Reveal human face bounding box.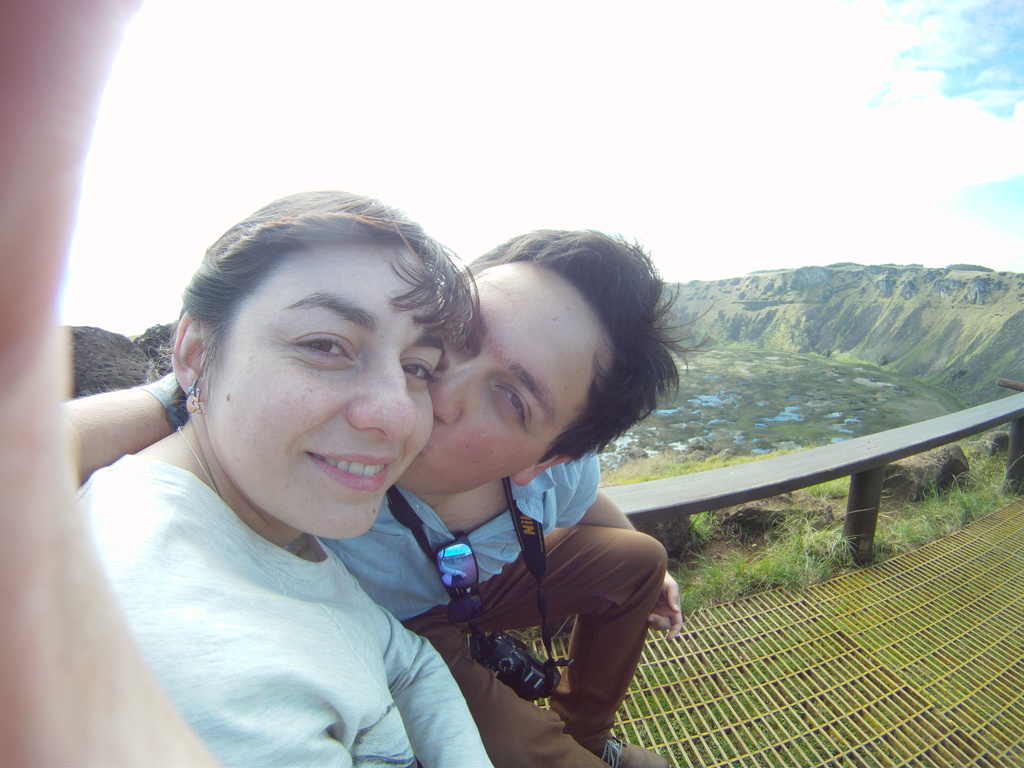
Revealed: l=201, t=238, r=433, b=550.
